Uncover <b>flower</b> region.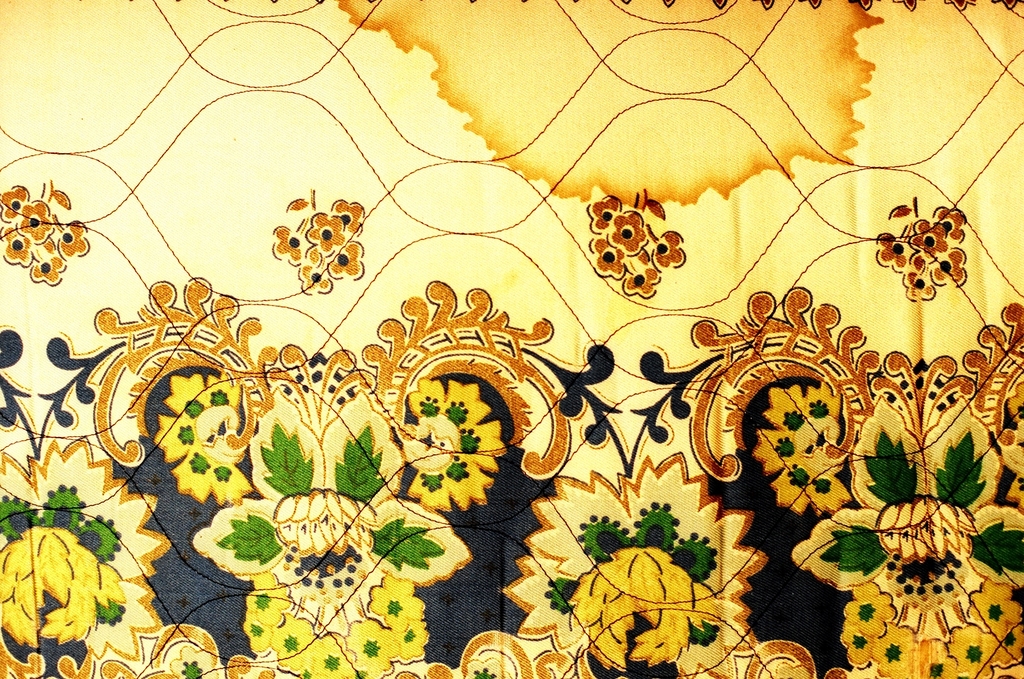
Uncovered: 269/487/385/560.
